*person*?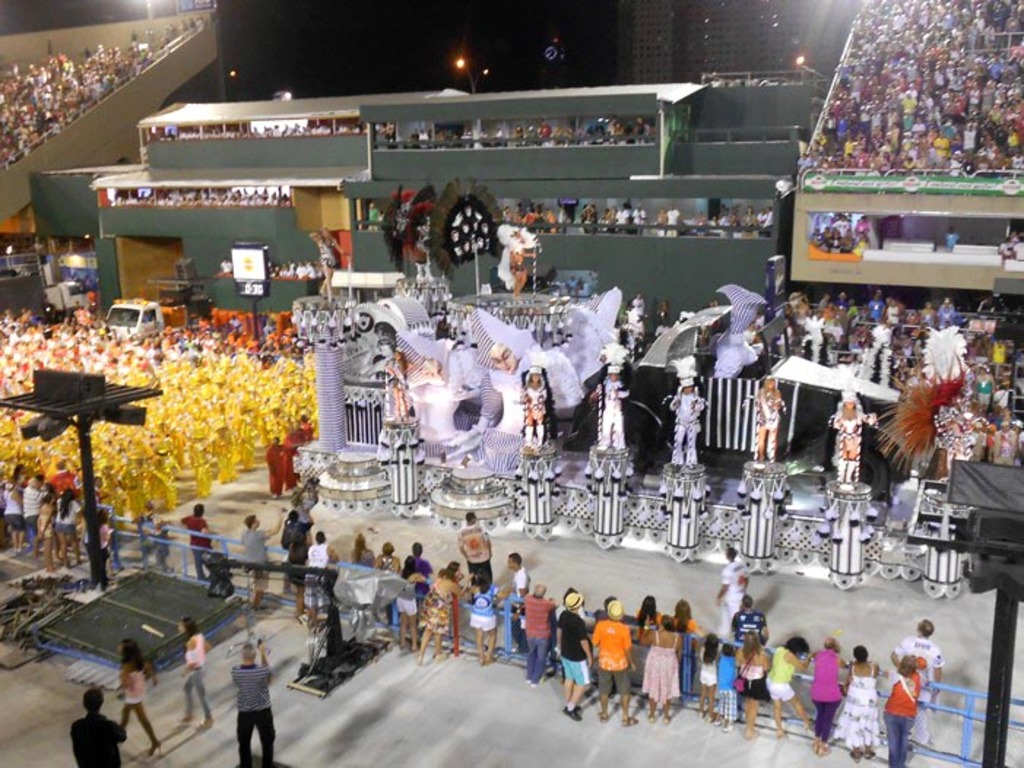
269, 492, 308, 593
